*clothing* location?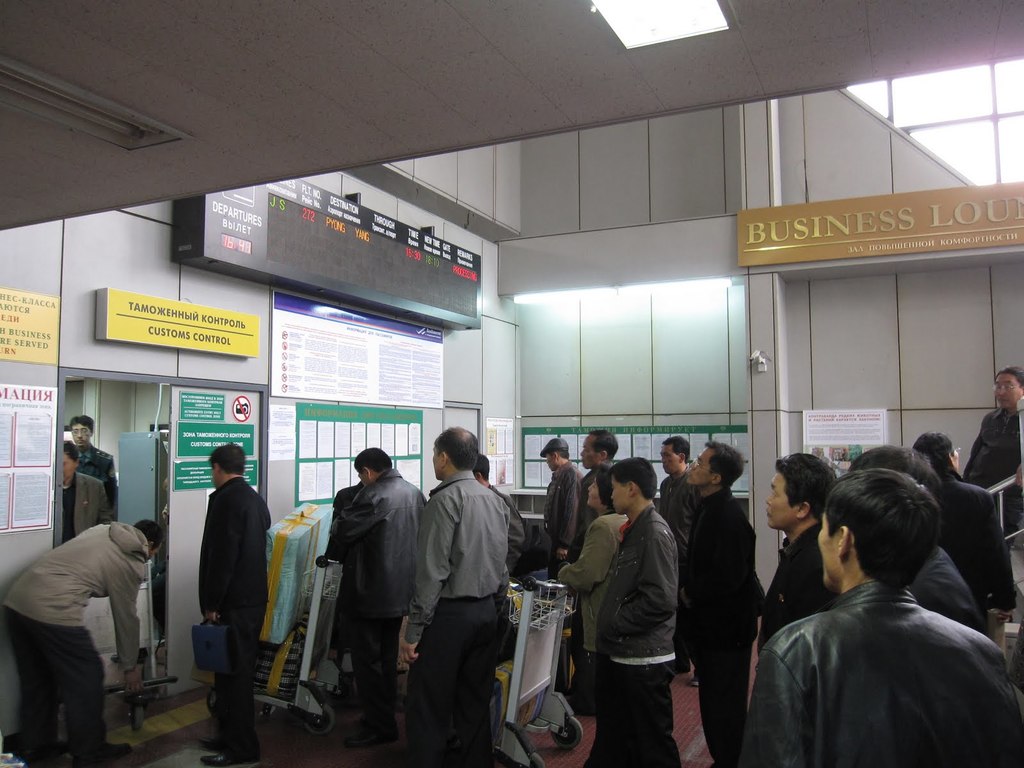
detection(750, 502, 835, 767)
